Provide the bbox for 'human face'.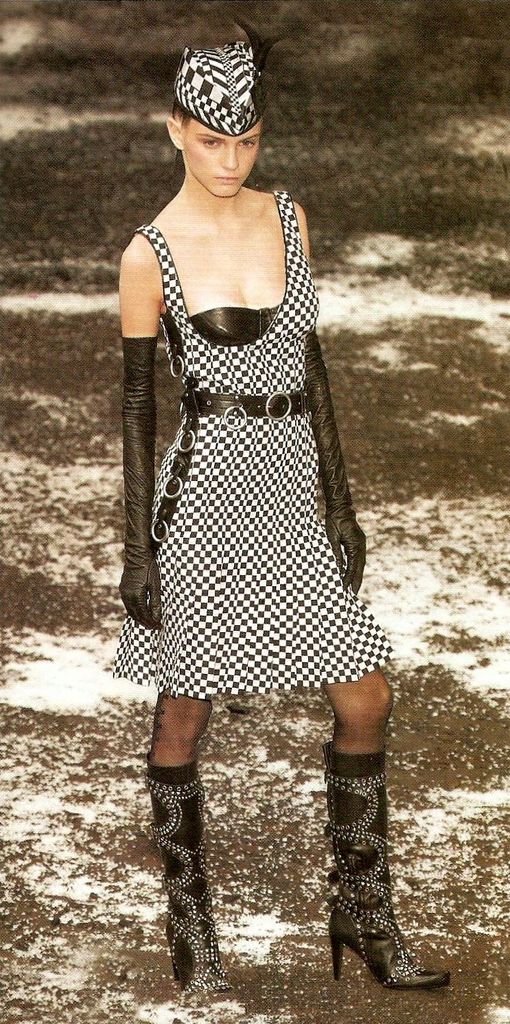
[left=183, top=117, right=262, bottom=200].
